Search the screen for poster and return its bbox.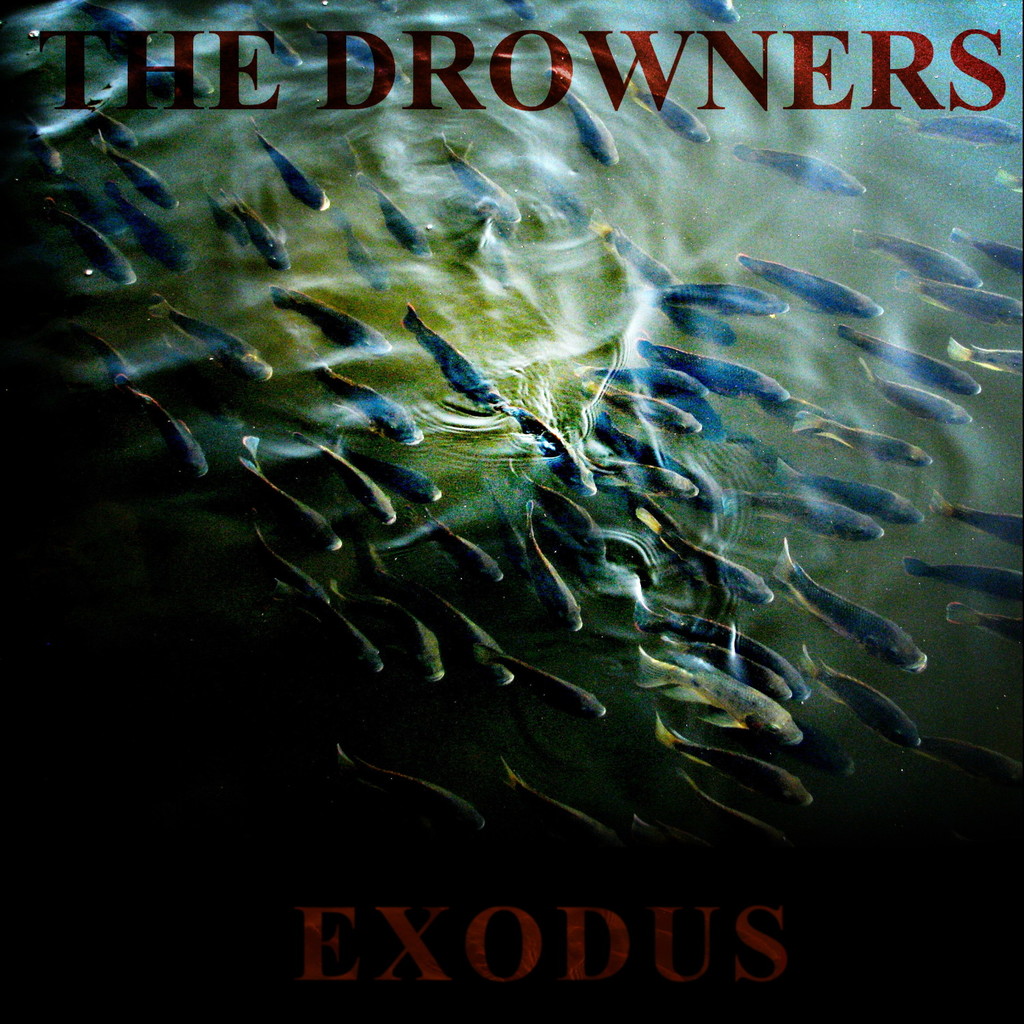
Found: {"x1": 0, "y1": 0, "x2": 1023, "y2": 1022}.
